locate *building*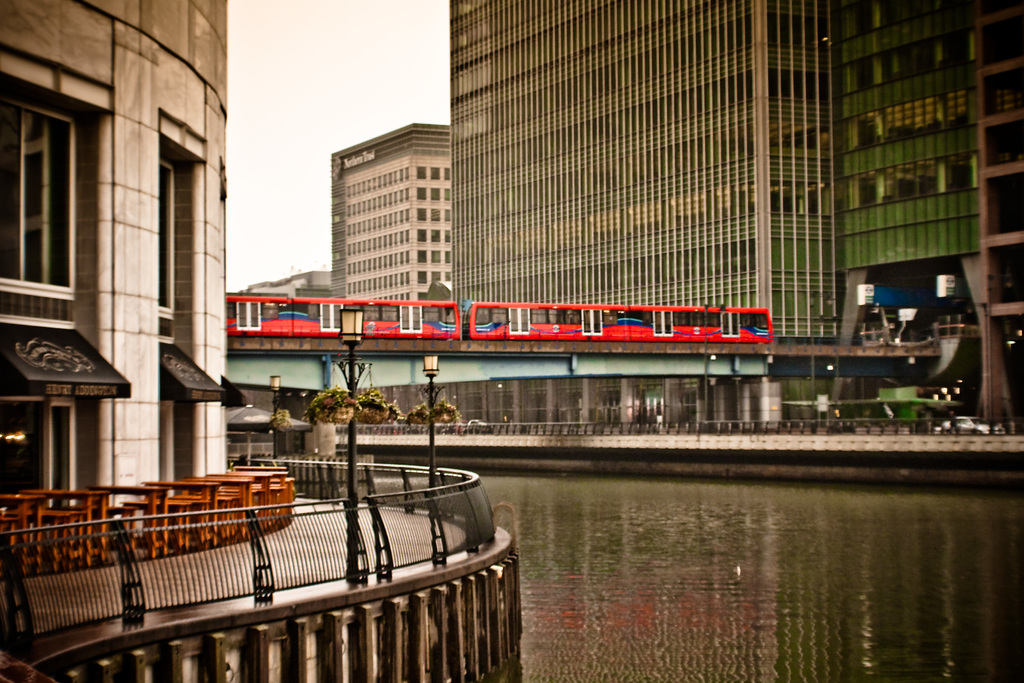
(x1=0, y1=0, x2=227, y2=504)
